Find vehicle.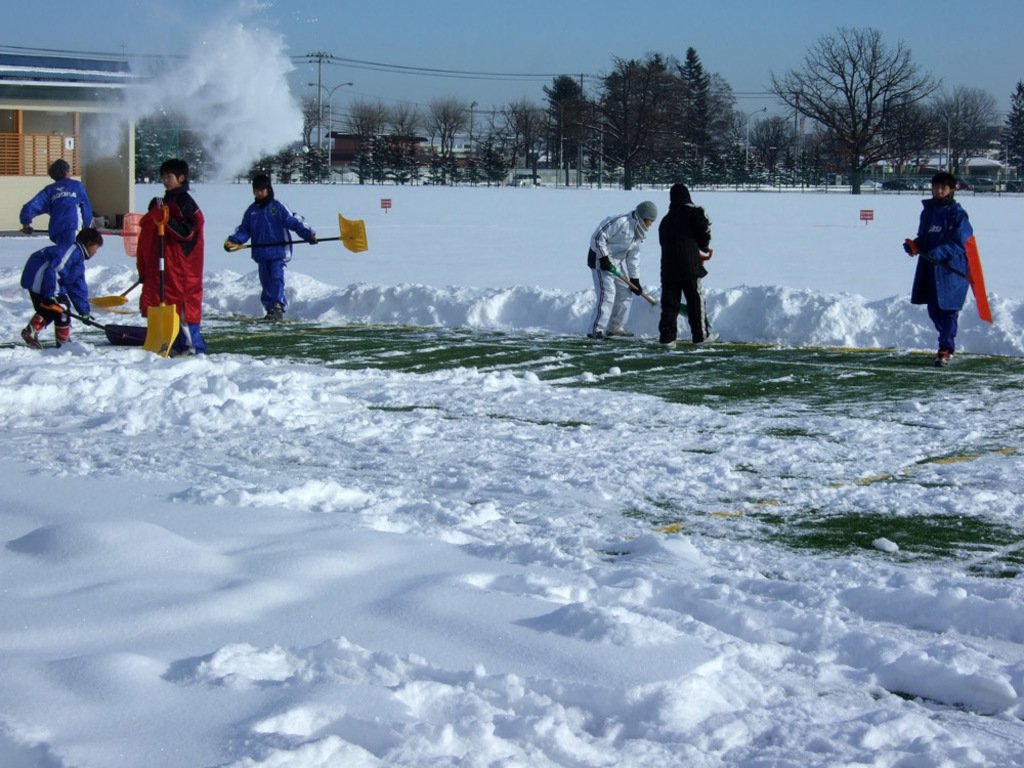
BBox(510, 170, 543, 189).
